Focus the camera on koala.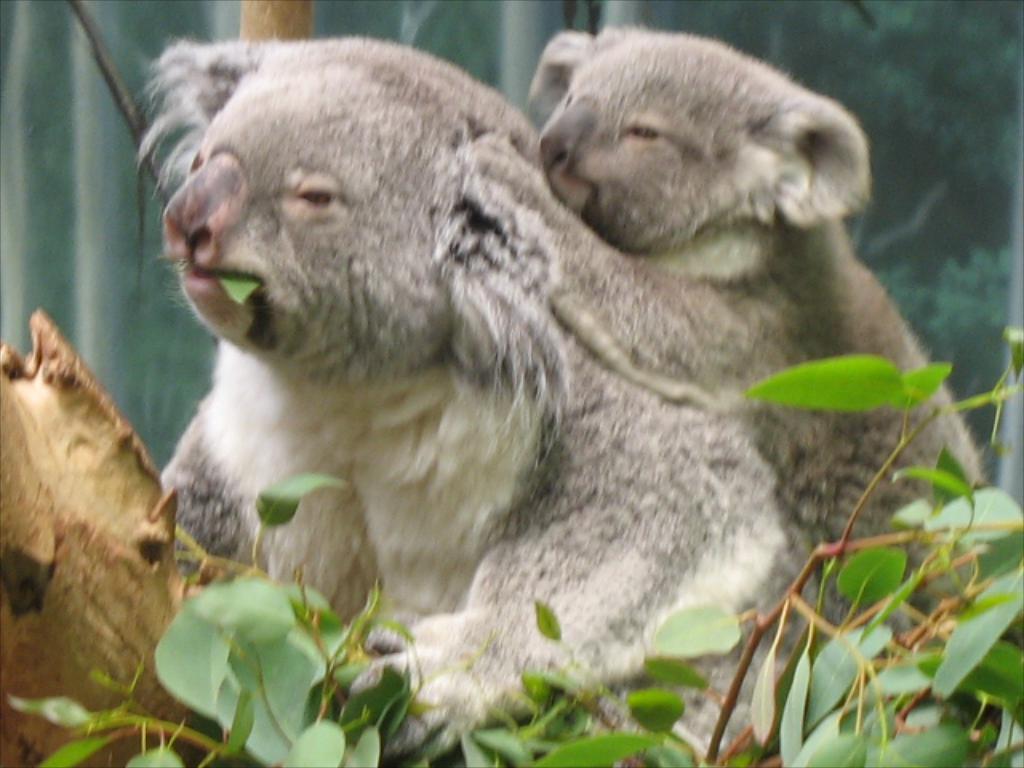
Focus region: <box>134,43,779,747</box>.
